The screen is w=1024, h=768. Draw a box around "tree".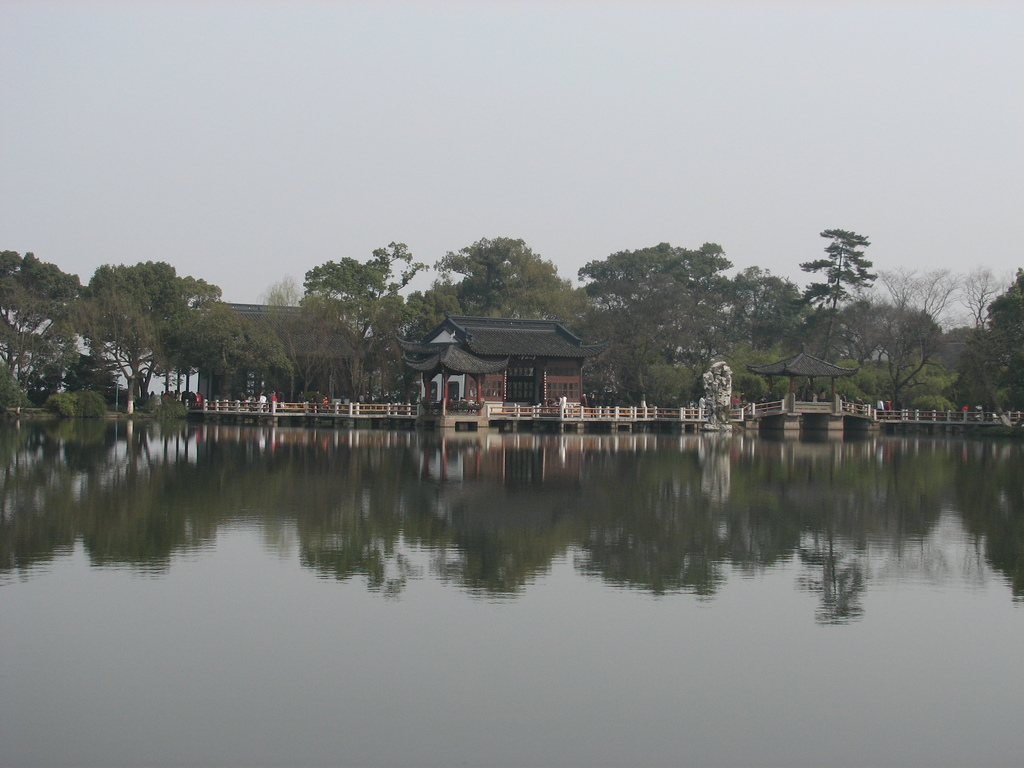
(x1=797, y1=223, x2=935, y2=410).
